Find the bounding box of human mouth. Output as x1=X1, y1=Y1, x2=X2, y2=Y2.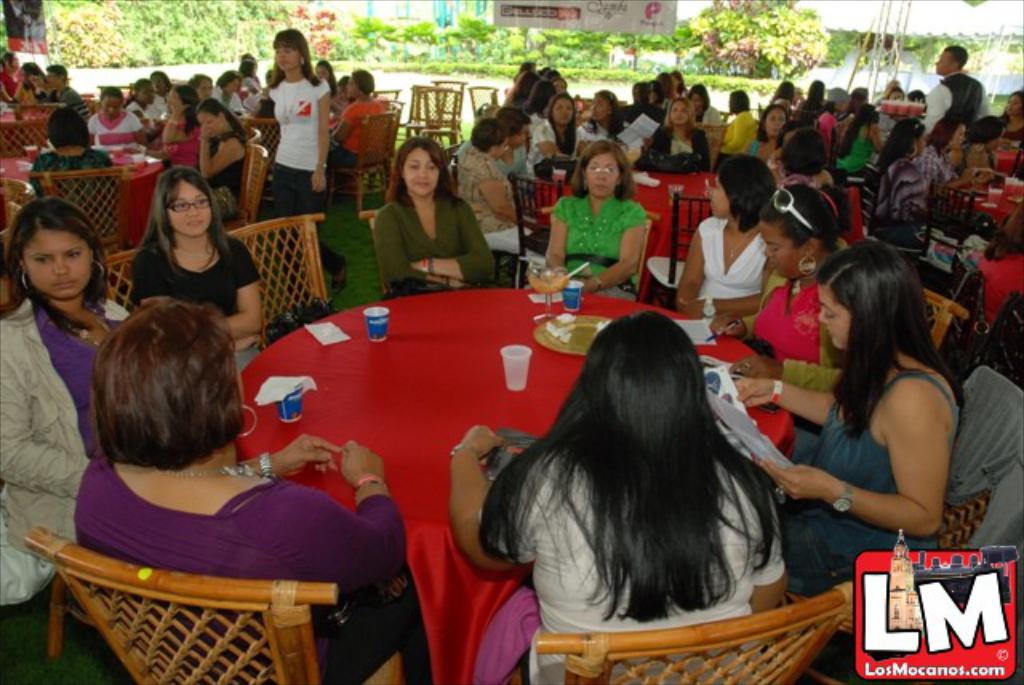
x1=184, y1=221, x2=203, y2=229.
